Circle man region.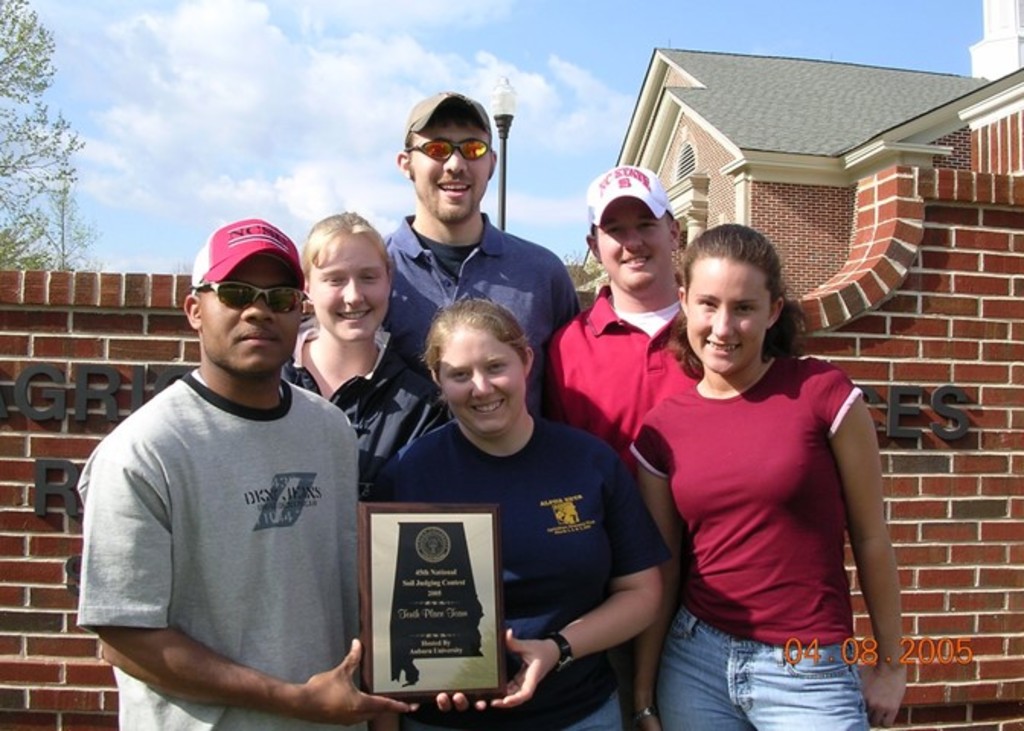
Region: rect(376, 94, 576, 410).
